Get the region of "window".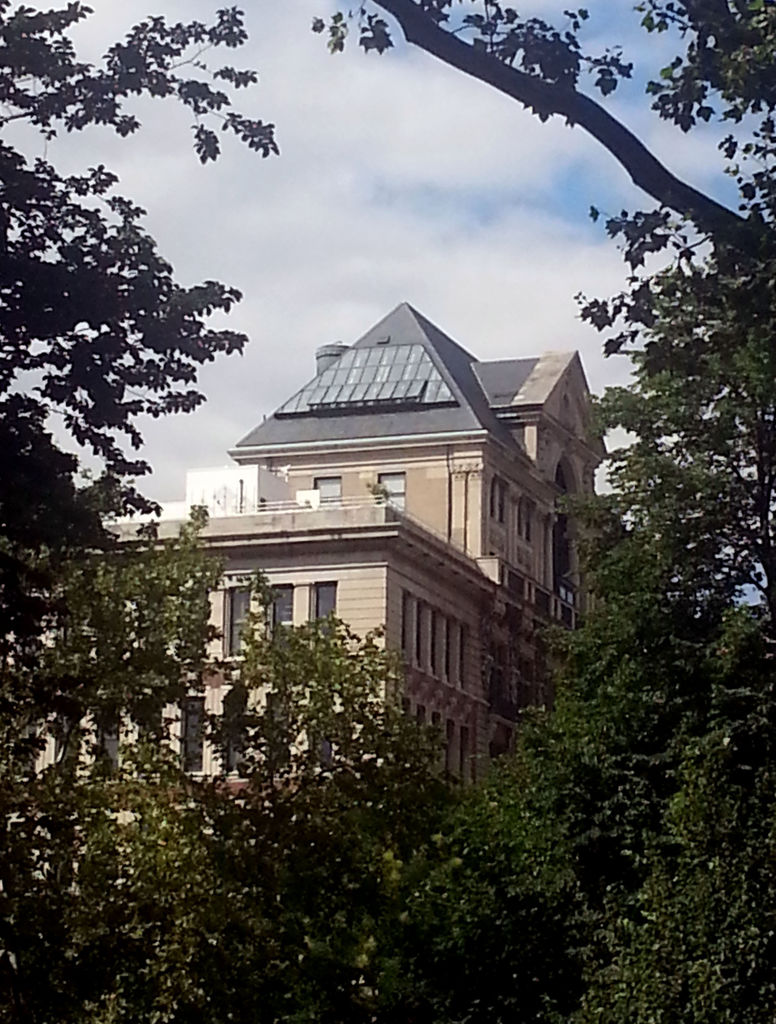
left=97, top=706, right=129, bottom=777.
